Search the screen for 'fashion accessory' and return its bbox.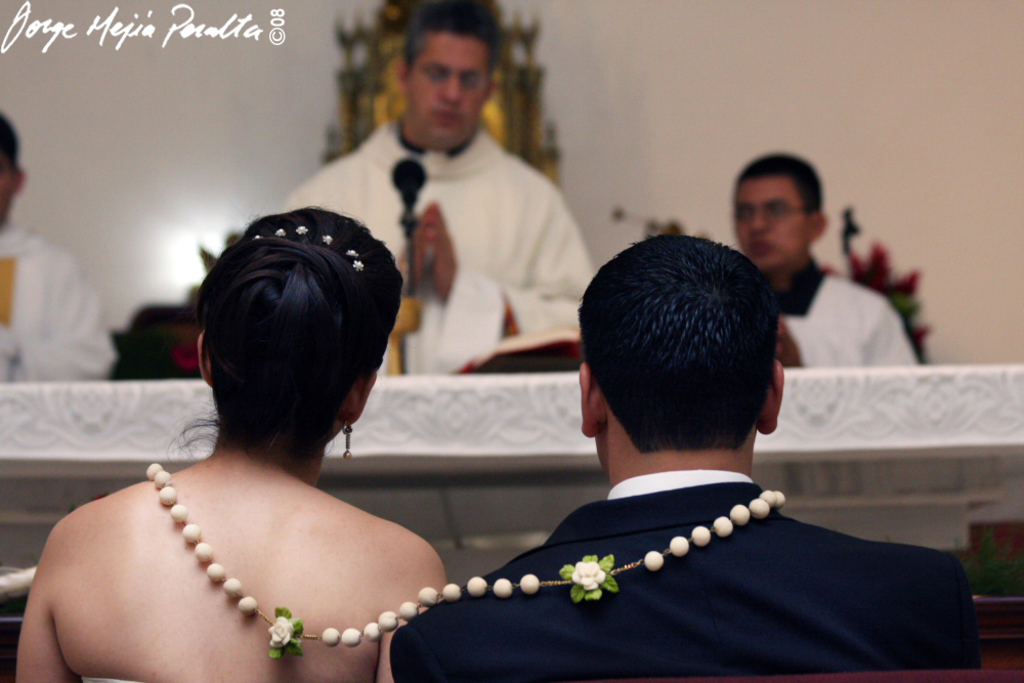
Found: [321,231,334,243].
